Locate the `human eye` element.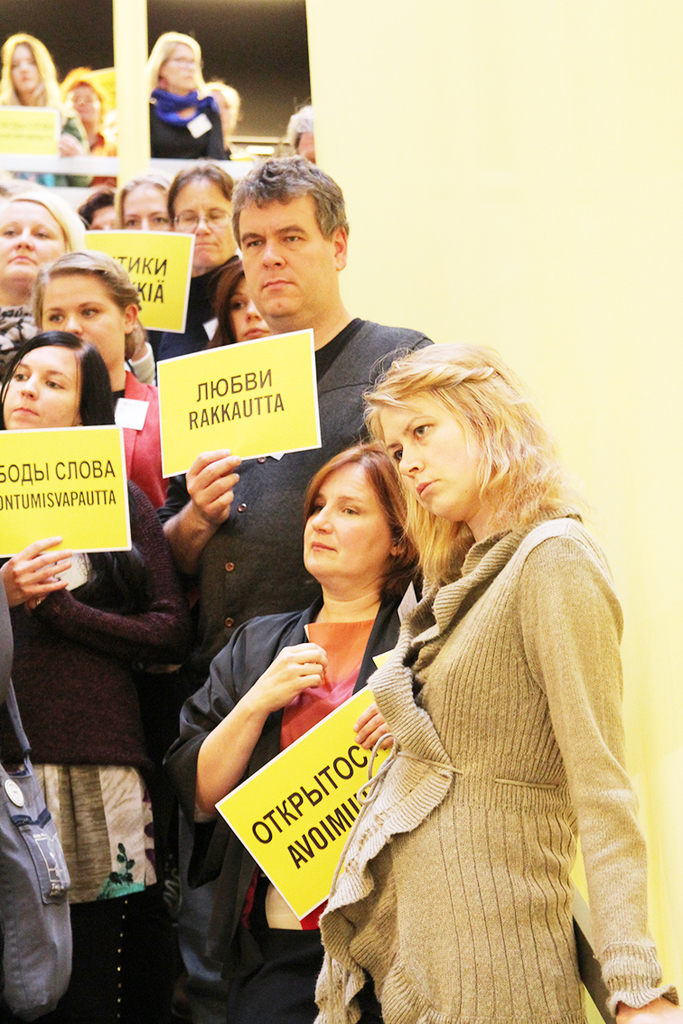
Element bbox: {"x1": 40, "y1": 374, "x2": 69, "y2": 394}.
